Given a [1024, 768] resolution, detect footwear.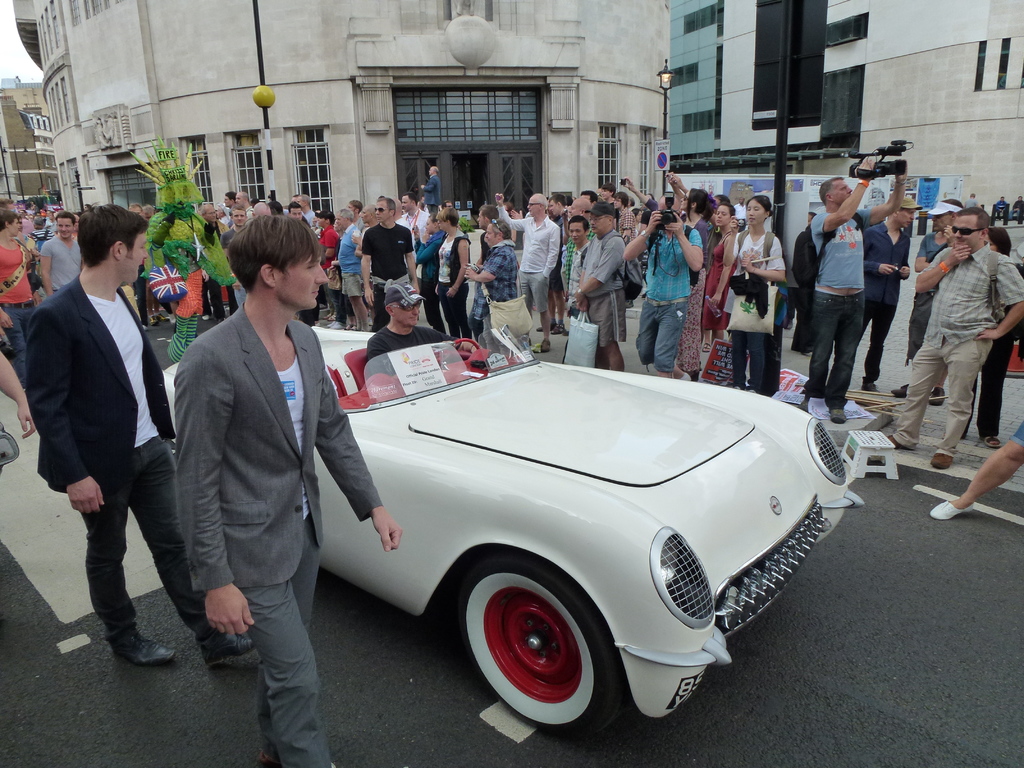
[108,626,180,669].
